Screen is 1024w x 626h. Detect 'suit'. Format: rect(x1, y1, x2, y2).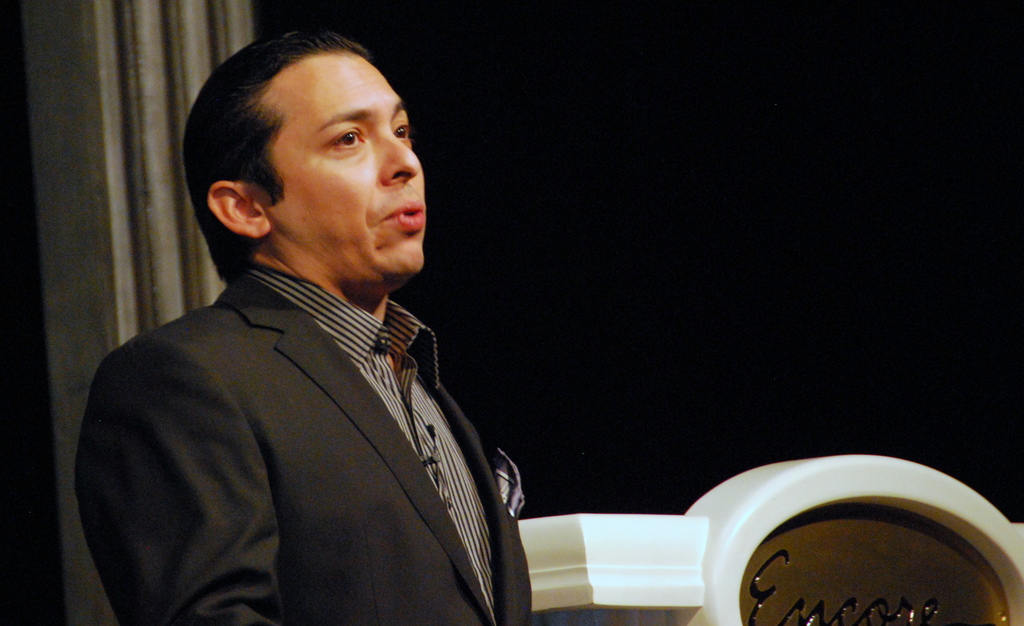
rect(63, 185, 548, 613).
